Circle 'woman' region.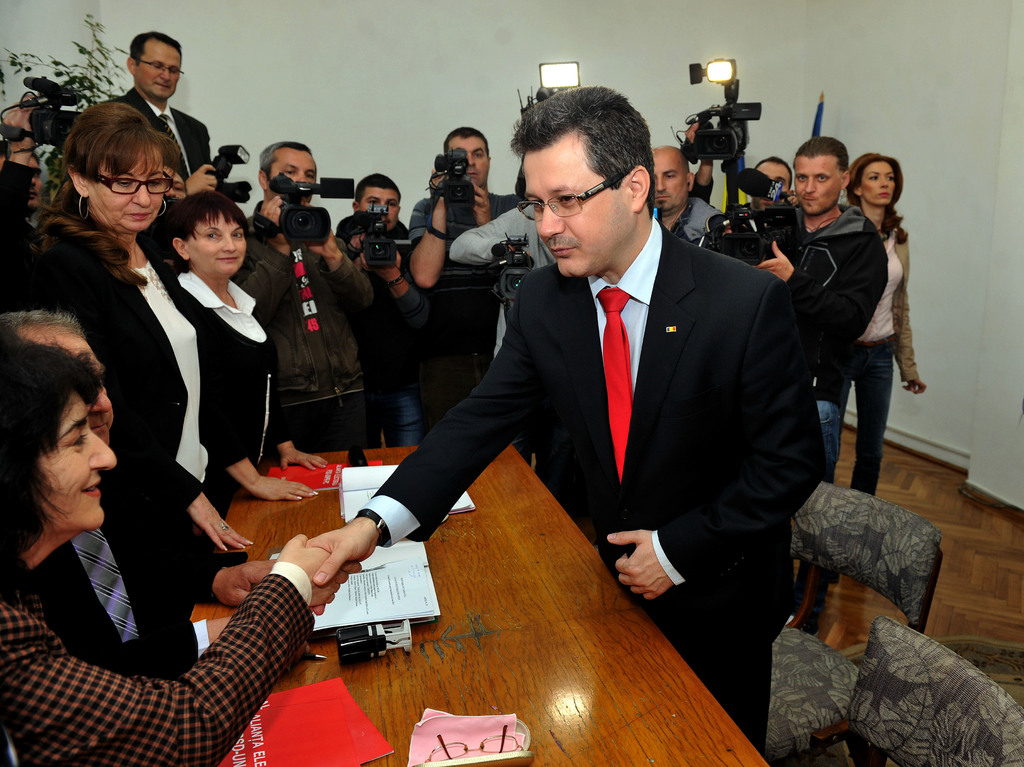
Region: 6 89 223 561.
